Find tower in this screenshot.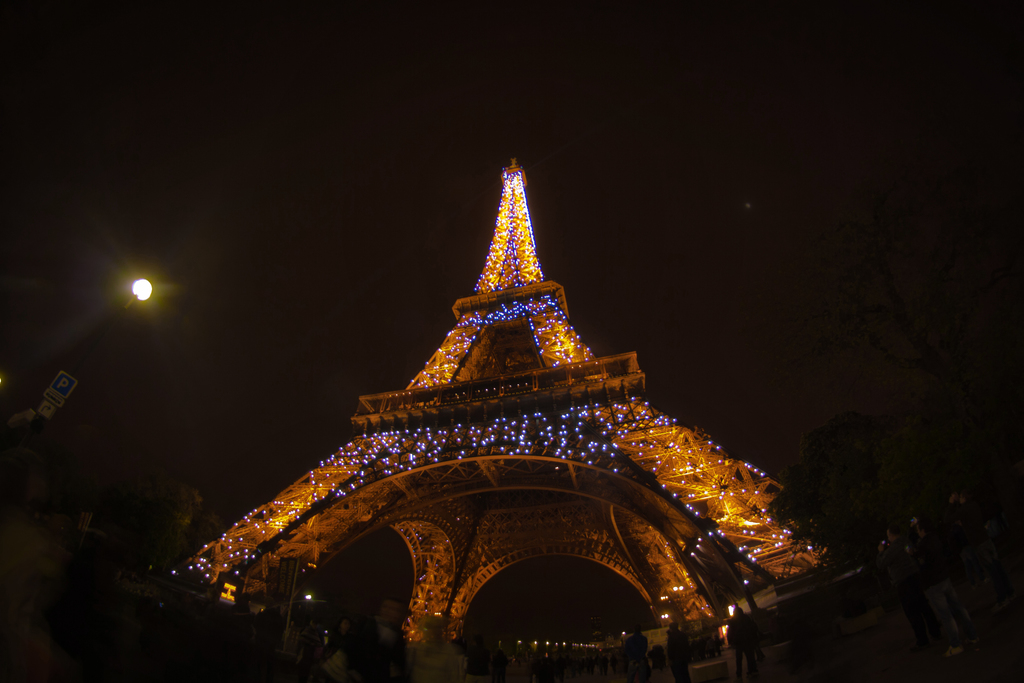
The bounding box for tower is Rect(181, 143, 834, 634).
